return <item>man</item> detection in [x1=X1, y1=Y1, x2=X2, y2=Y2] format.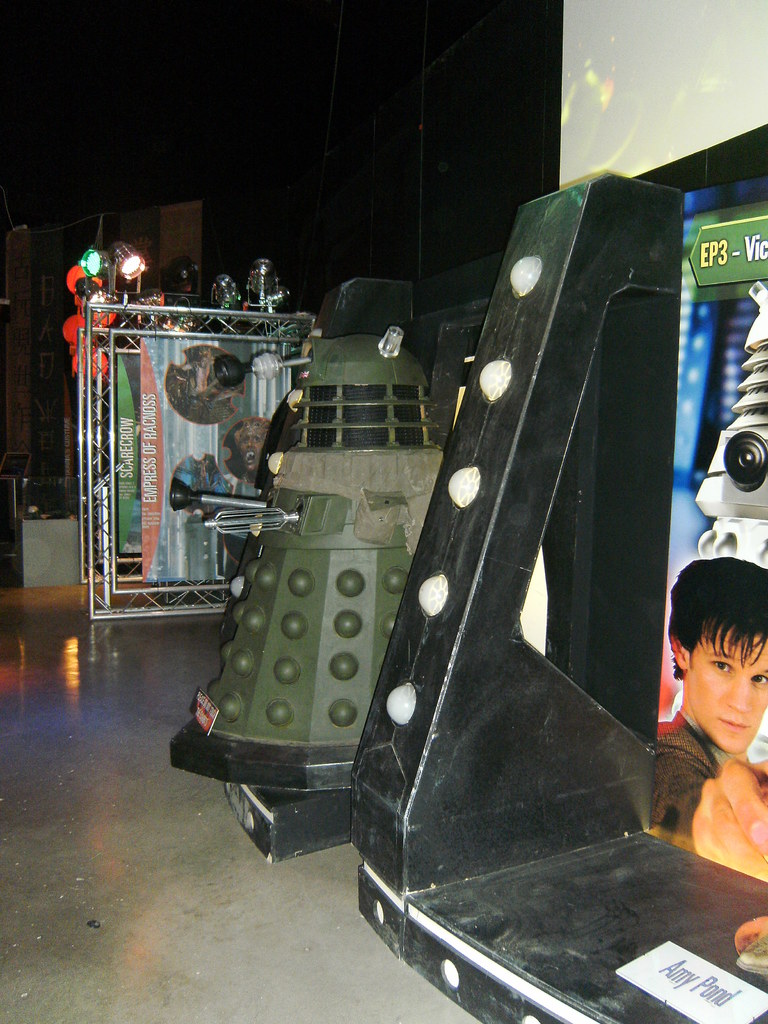
[x1=642, y1=550, x2=767, y2=884].
